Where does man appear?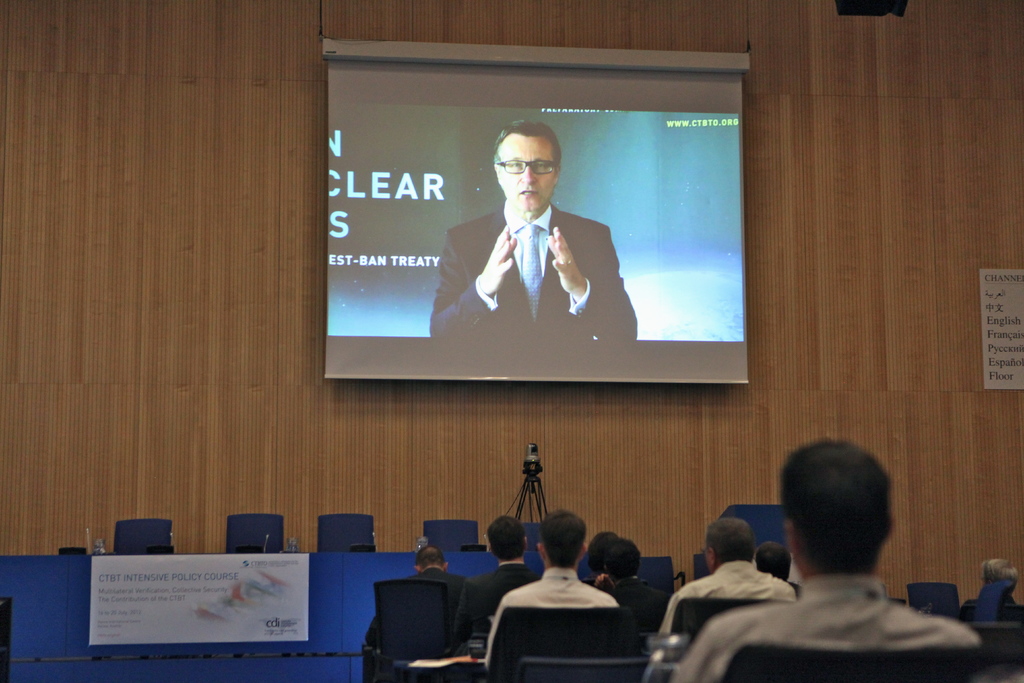
Appears at [left=364, top=543, right=482, bottom=650].
